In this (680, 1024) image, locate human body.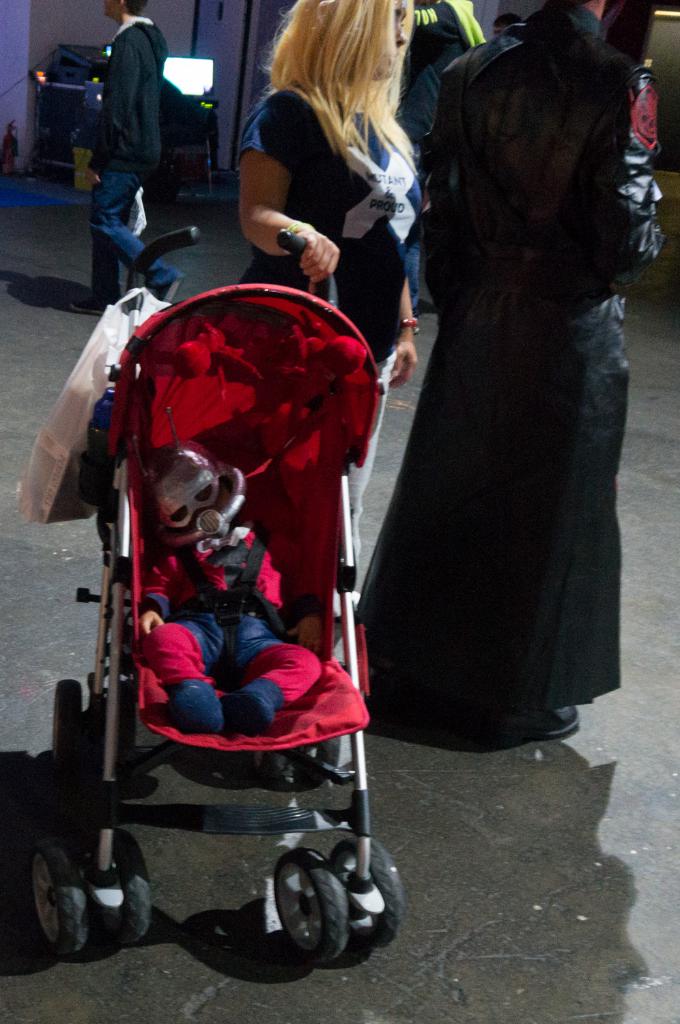
Bounding box: {"x1": 231, "y1": 0, "x2": 420, "y2": 567}.
